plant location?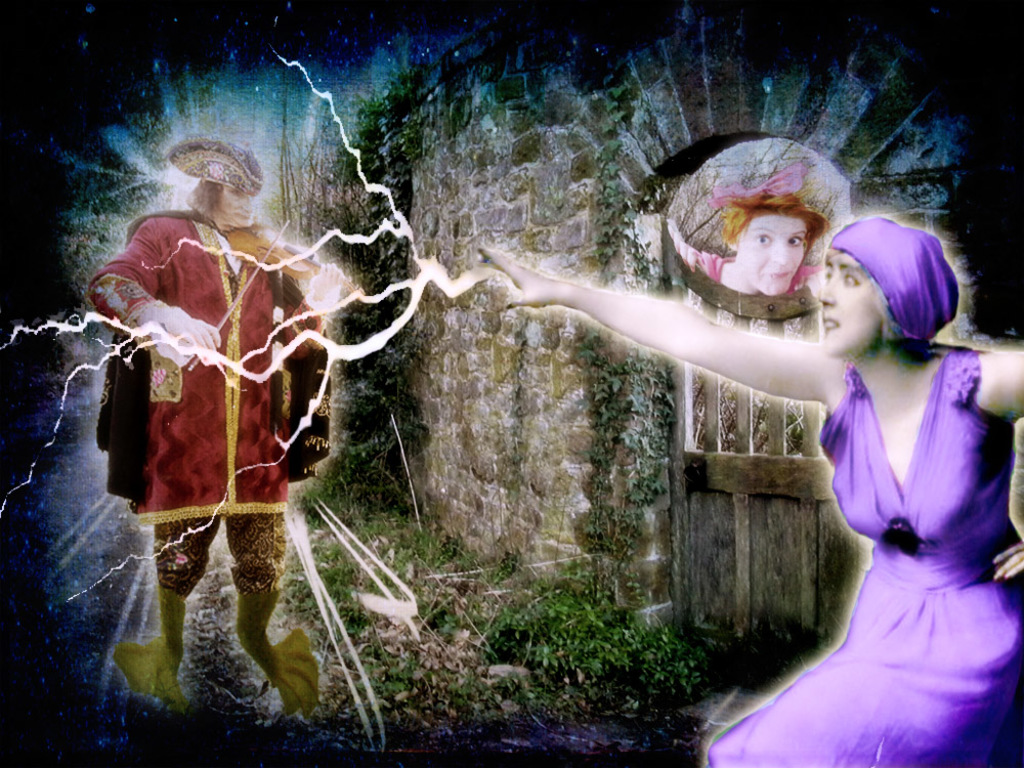
<bbox>487, 575, 689, 694</bbox>
